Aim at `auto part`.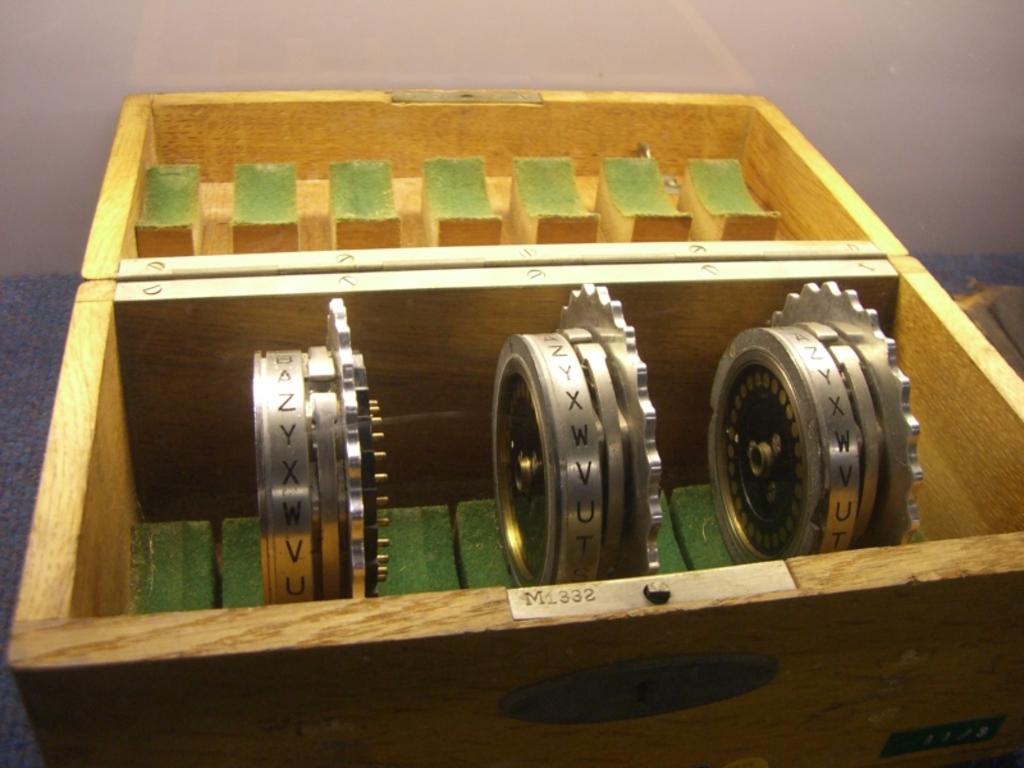
Aimed at detection(708, 279, 924, 568).
